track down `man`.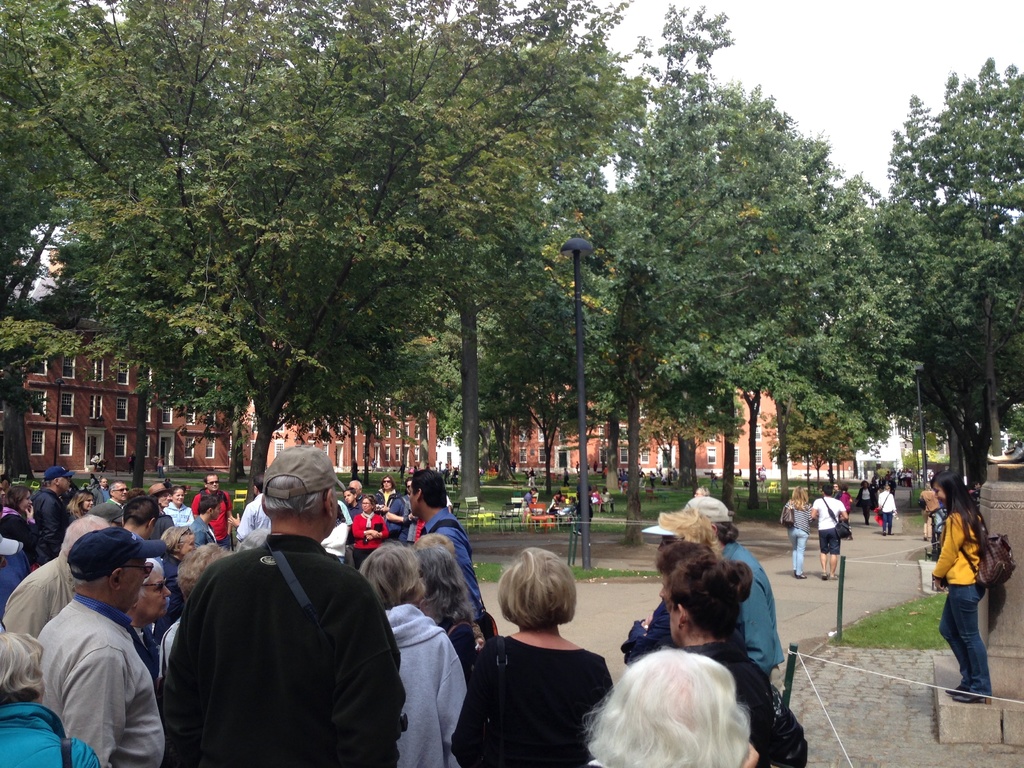
Tracked to bbox=(385, 477, 415, 547).
